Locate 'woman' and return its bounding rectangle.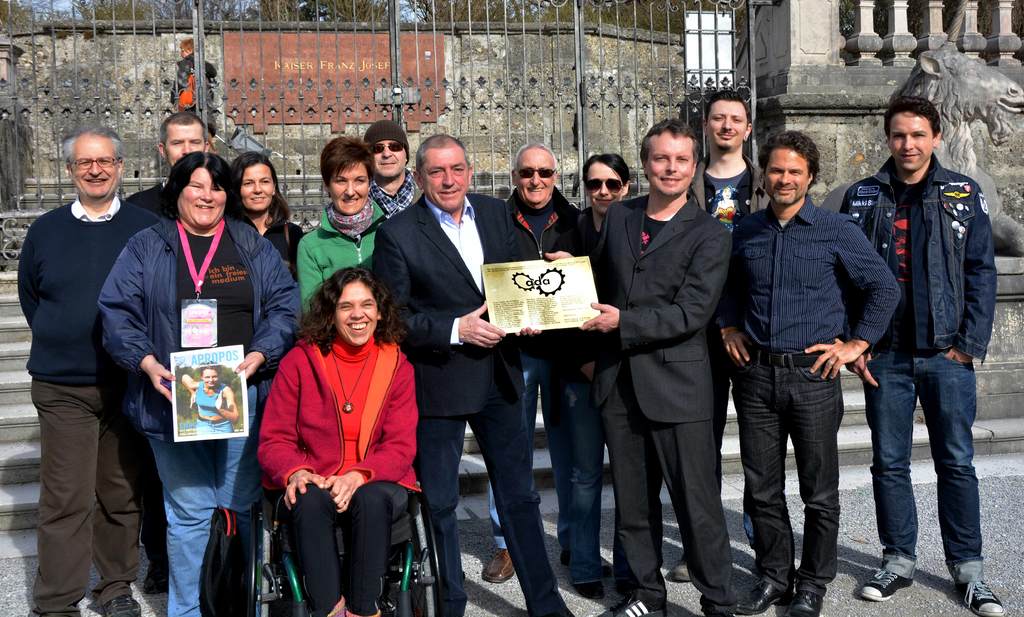
{"x1": 566, "y1": 149, "x2": 637, "y2": 611}.
